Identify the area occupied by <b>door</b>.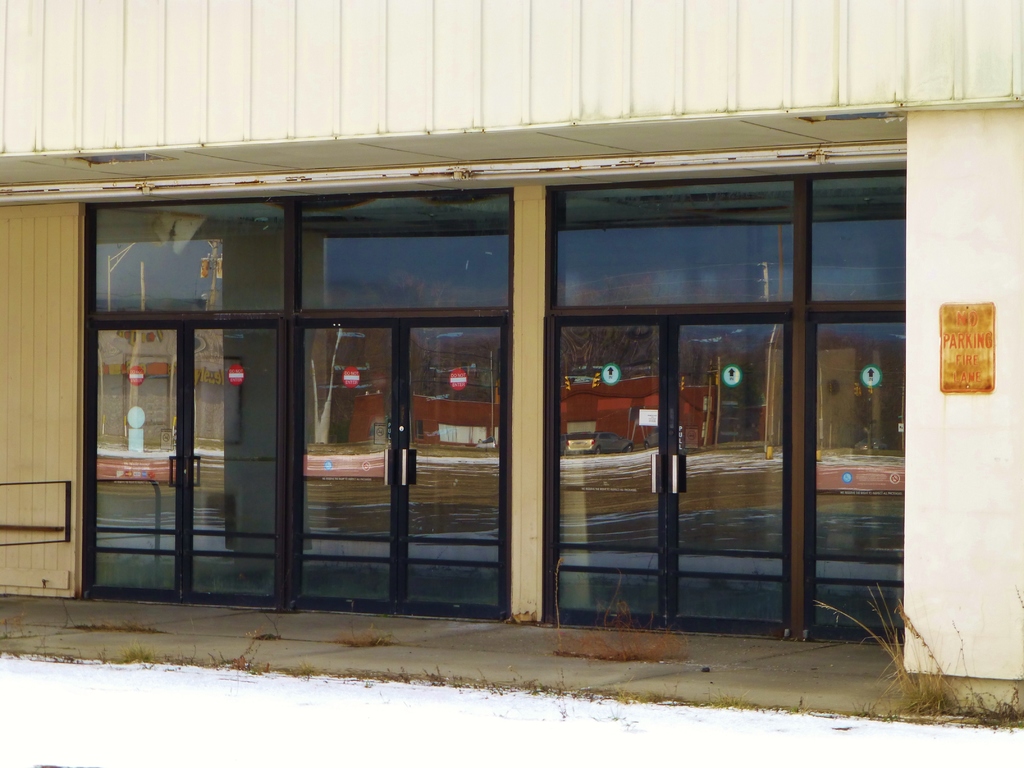
Area: 79/326/280/611.
